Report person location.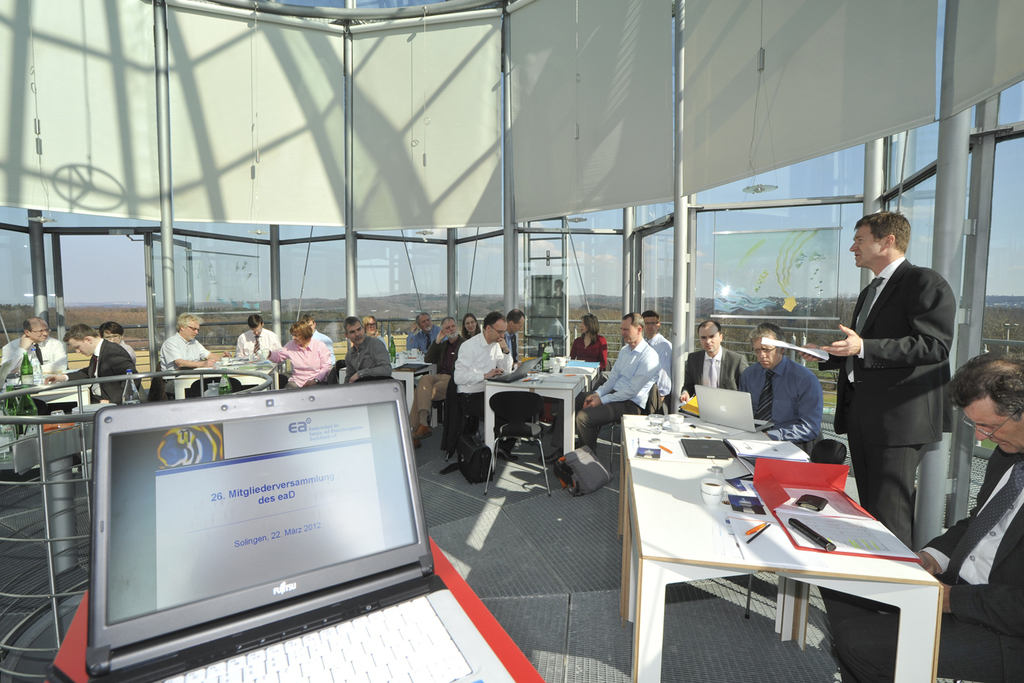
Report: left=221, top=317, right=280, bottom=366.
